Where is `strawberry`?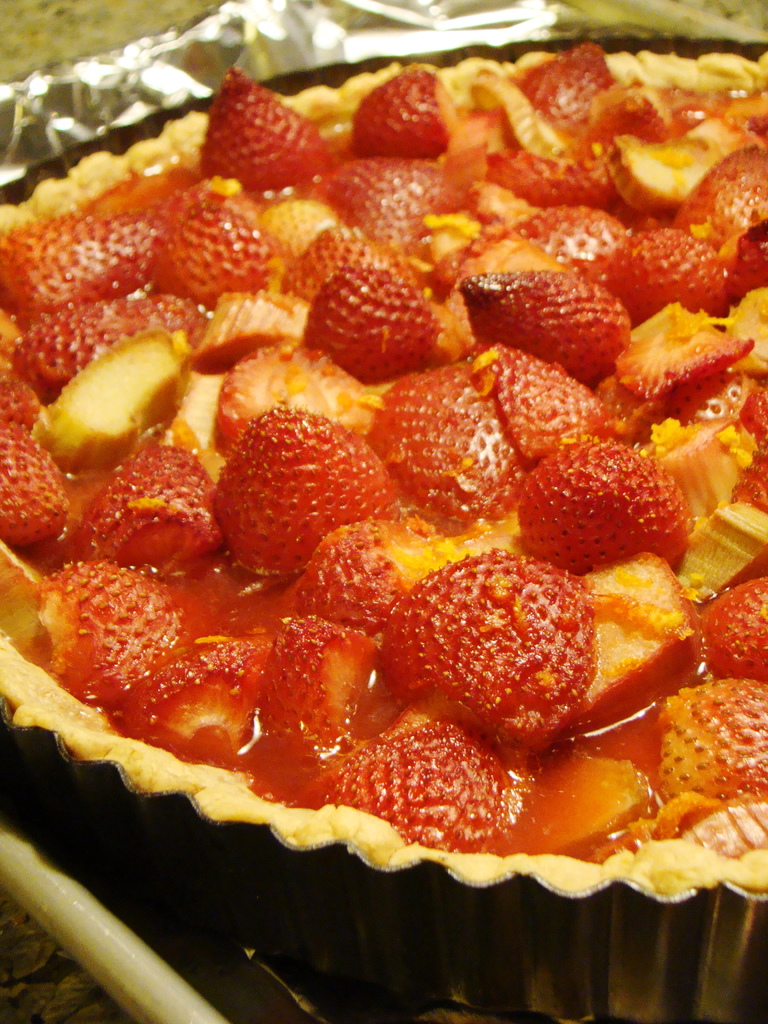
<box>460,269,635,385</box>.
